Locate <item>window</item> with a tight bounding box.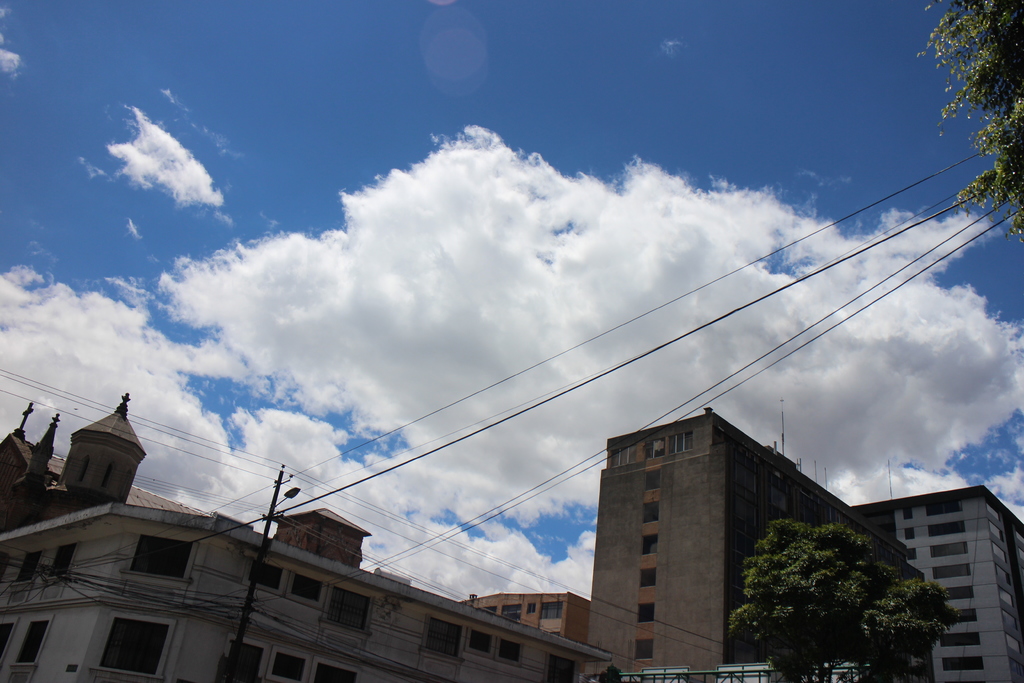
463,625,499,659.
